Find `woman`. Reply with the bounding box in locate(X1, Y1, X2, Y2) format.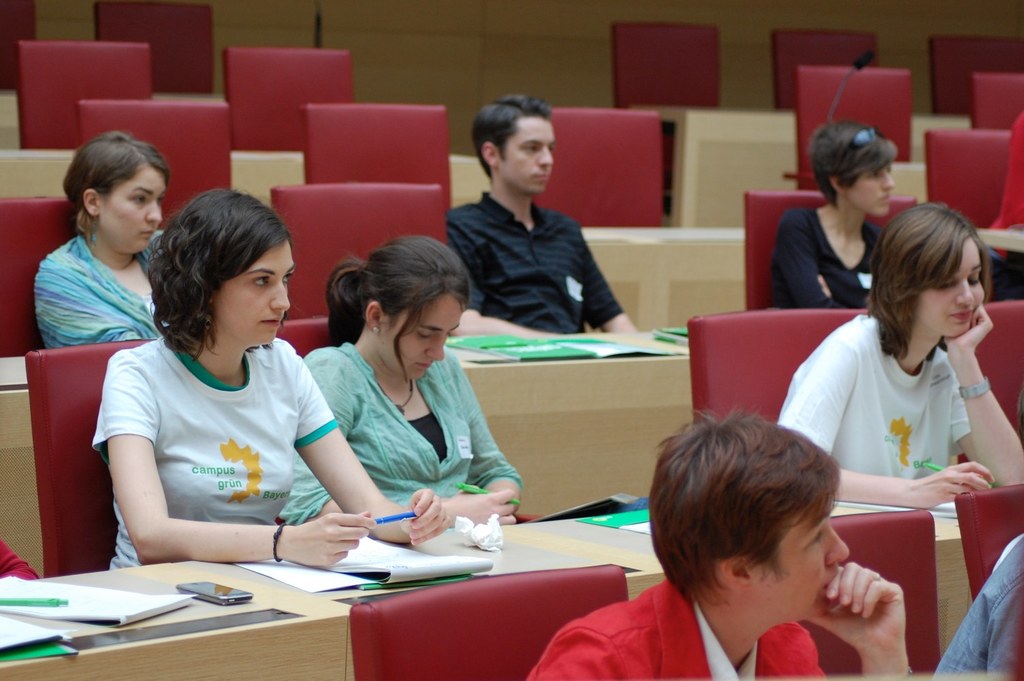
locate(795, 185, 1010, 618).
